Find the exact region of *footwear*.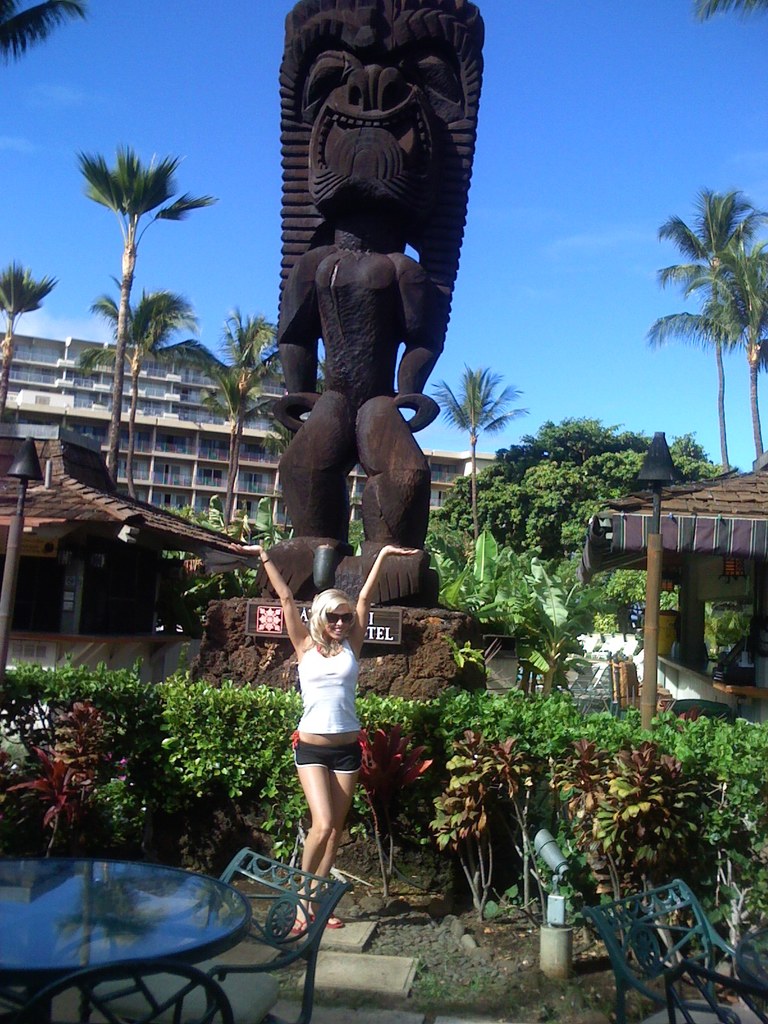
Exact region: [x1=315, y1=910, x2=347, y2=933].
